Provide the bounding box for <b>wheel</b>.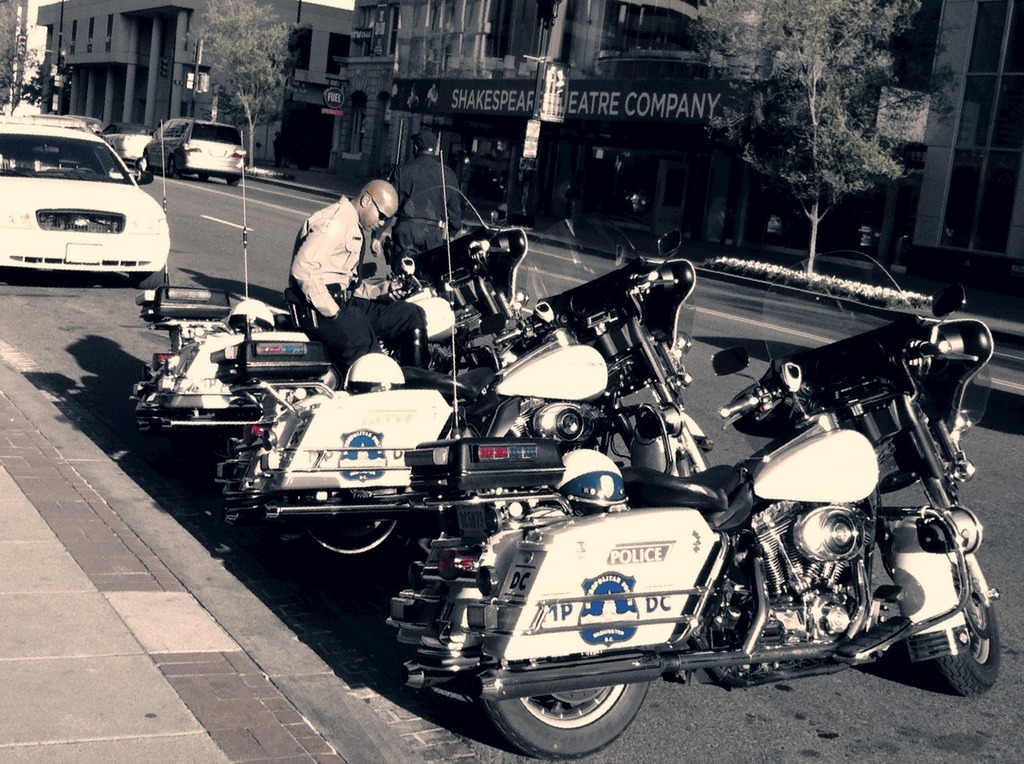
crop(70, 168, 95, 179).
